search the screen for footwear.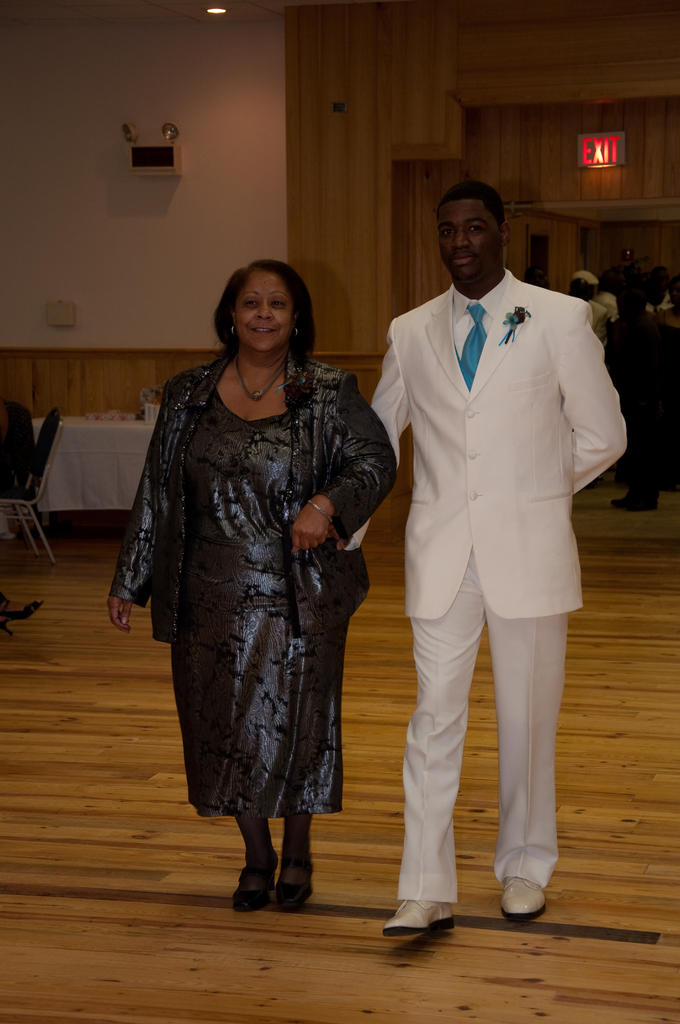
Found at [x1=234, y1=854, x2=278, y2=910].
